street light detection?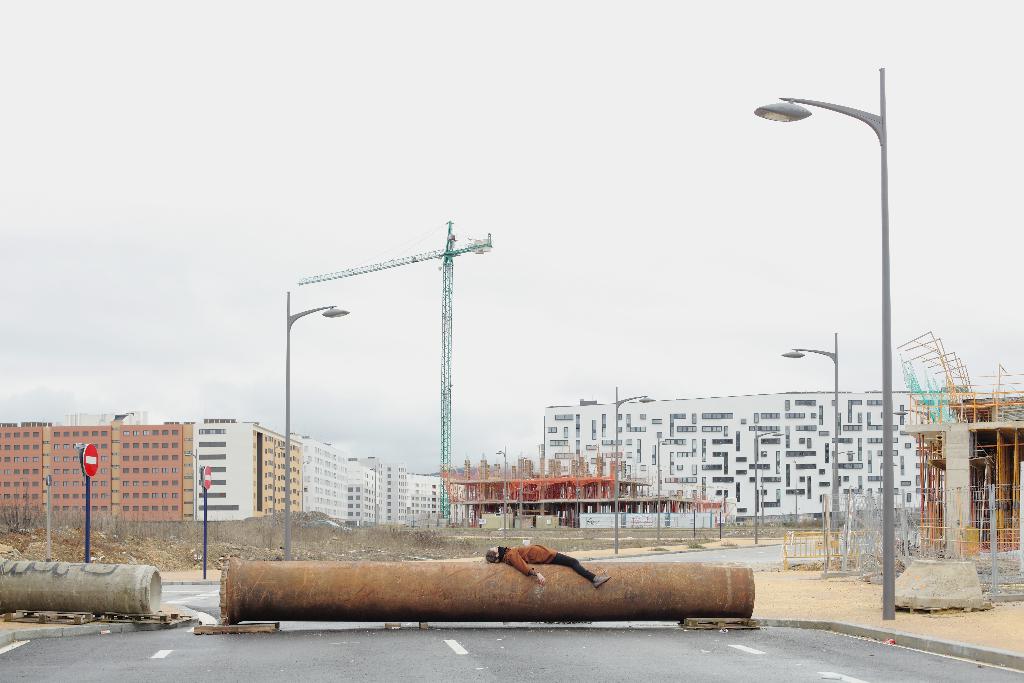
select_region(751, 431, 785, 548)
